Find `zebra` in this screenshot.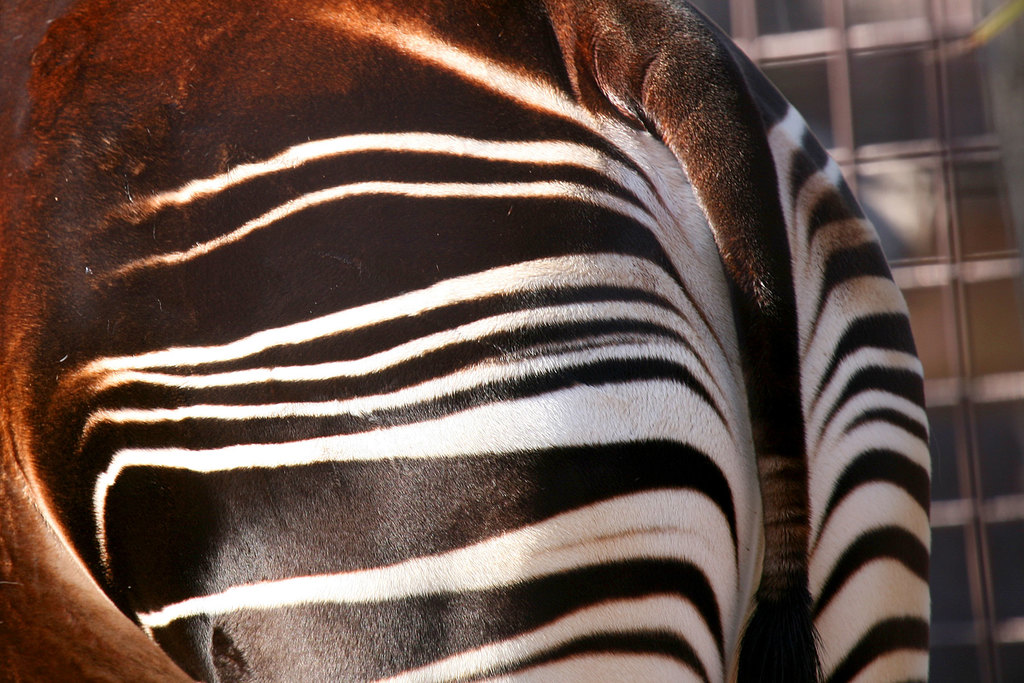
The bounding box for `zebra` is 0,0,932,682.
